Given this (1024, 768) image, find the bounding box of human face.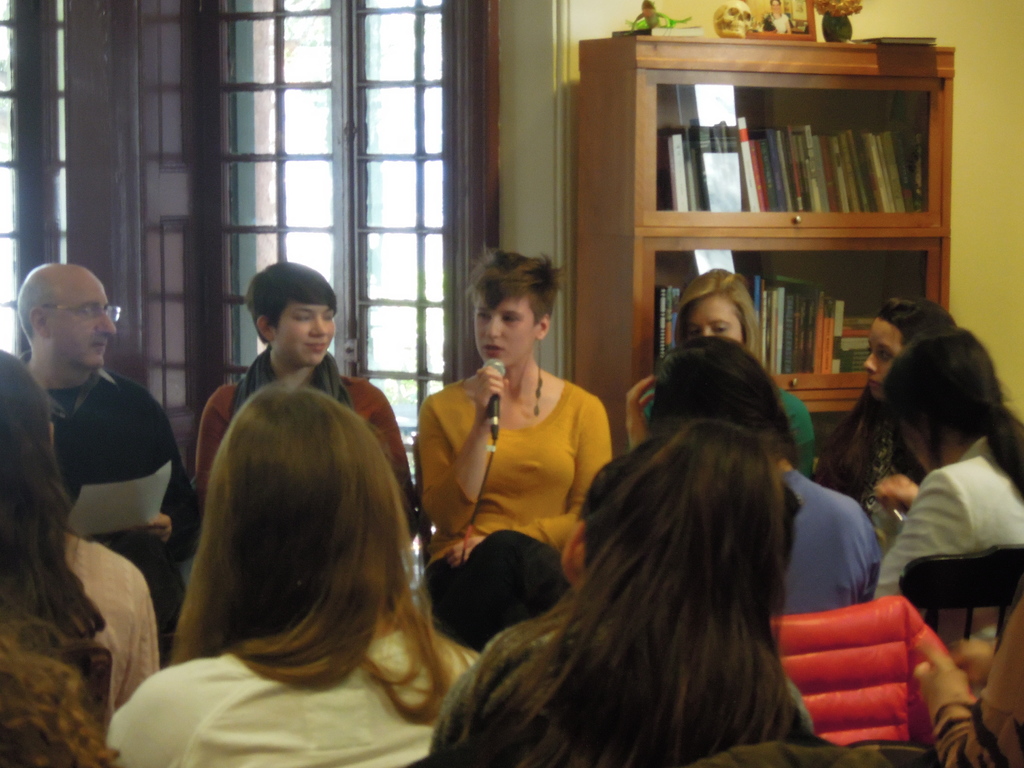
(56,280,115,367).
